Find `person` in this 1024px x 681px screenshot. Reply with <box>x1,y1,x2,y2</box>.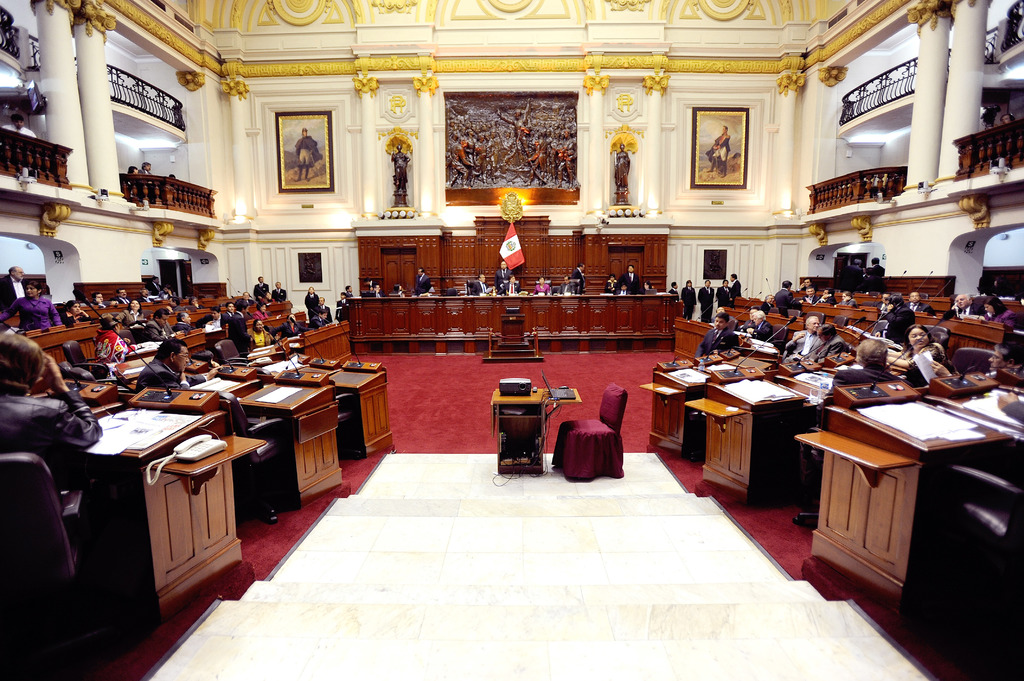
<box>224,297,254,349</box>.
